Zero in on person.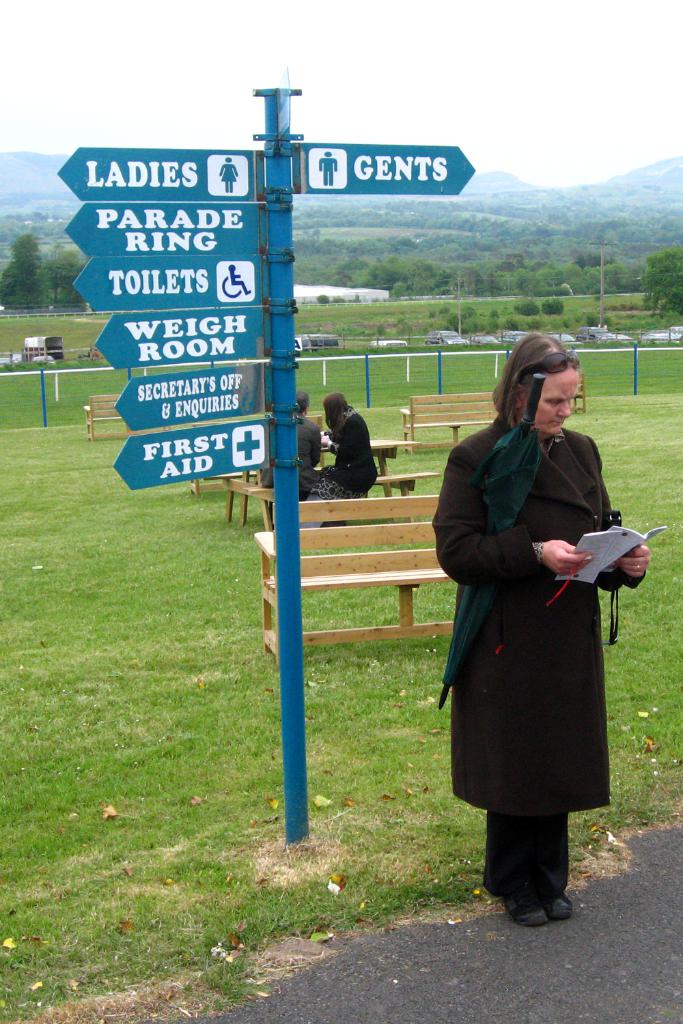
Zeroed in: {"left": 307, "top": 389, "right": 374, "bottom": 509}.
